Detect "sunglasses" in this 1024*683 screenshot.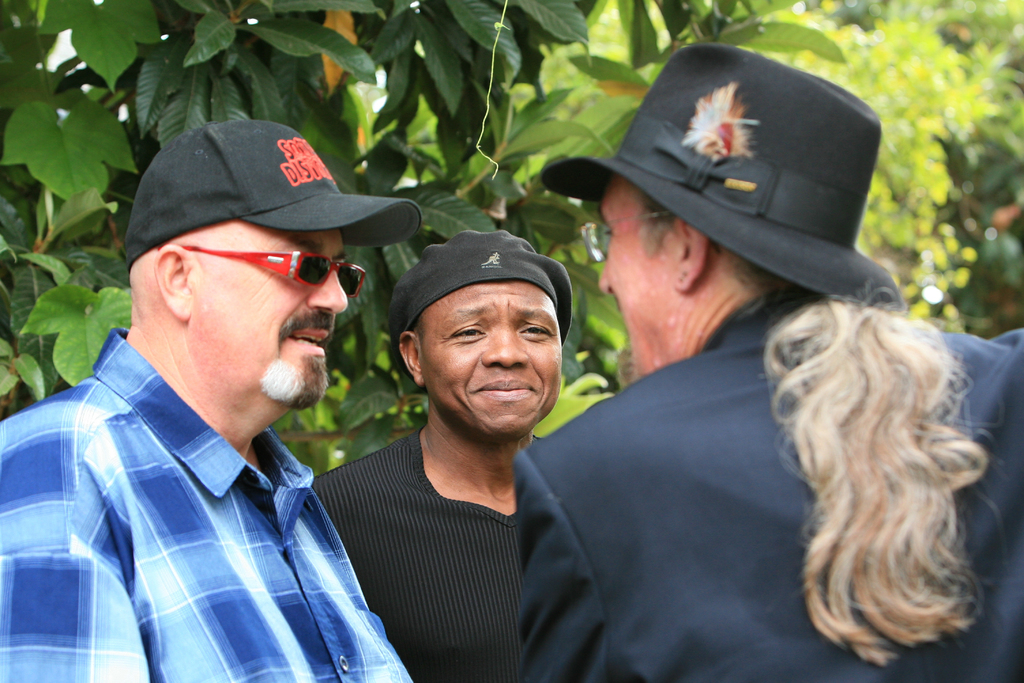
Detection: 163:249:364:299.
